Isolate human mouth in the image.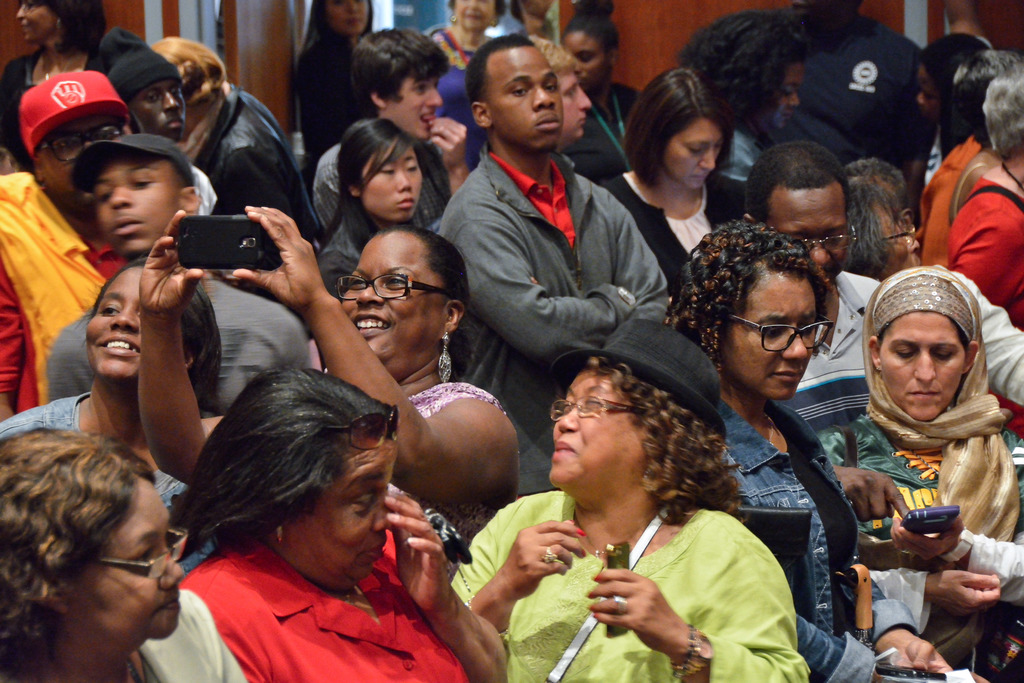
Isolated region: 167/115/180/131.
